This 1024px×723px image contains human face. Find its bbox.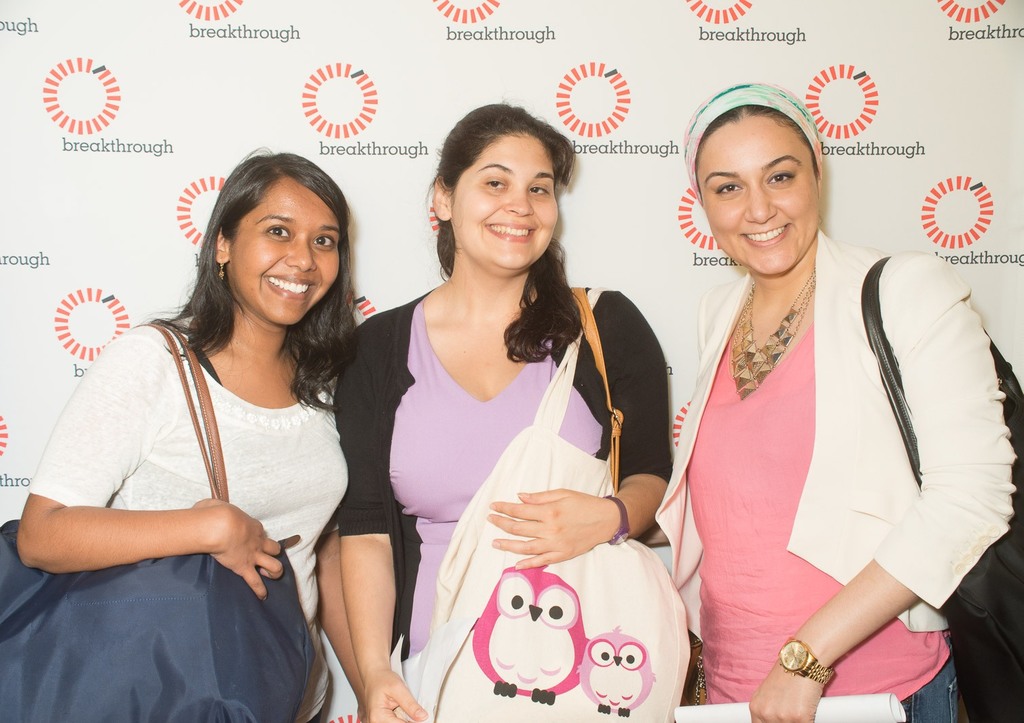
(452, 128, 557, 274).
